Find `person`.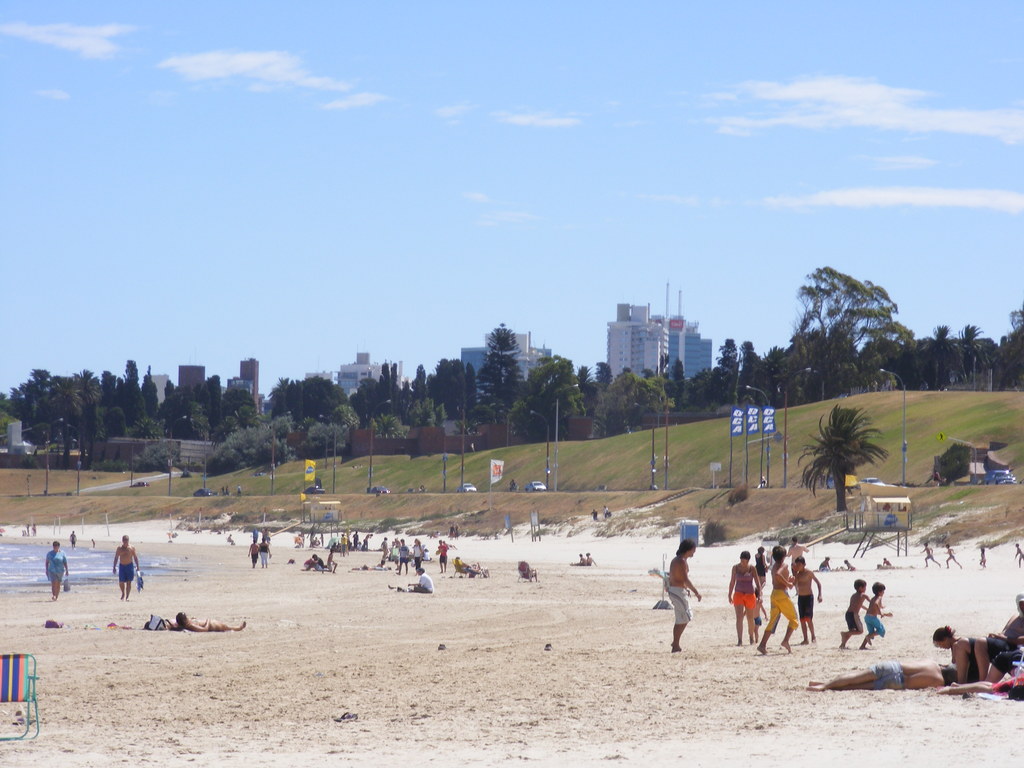
[x1=252, y1=525, x2=259, y2=543].
